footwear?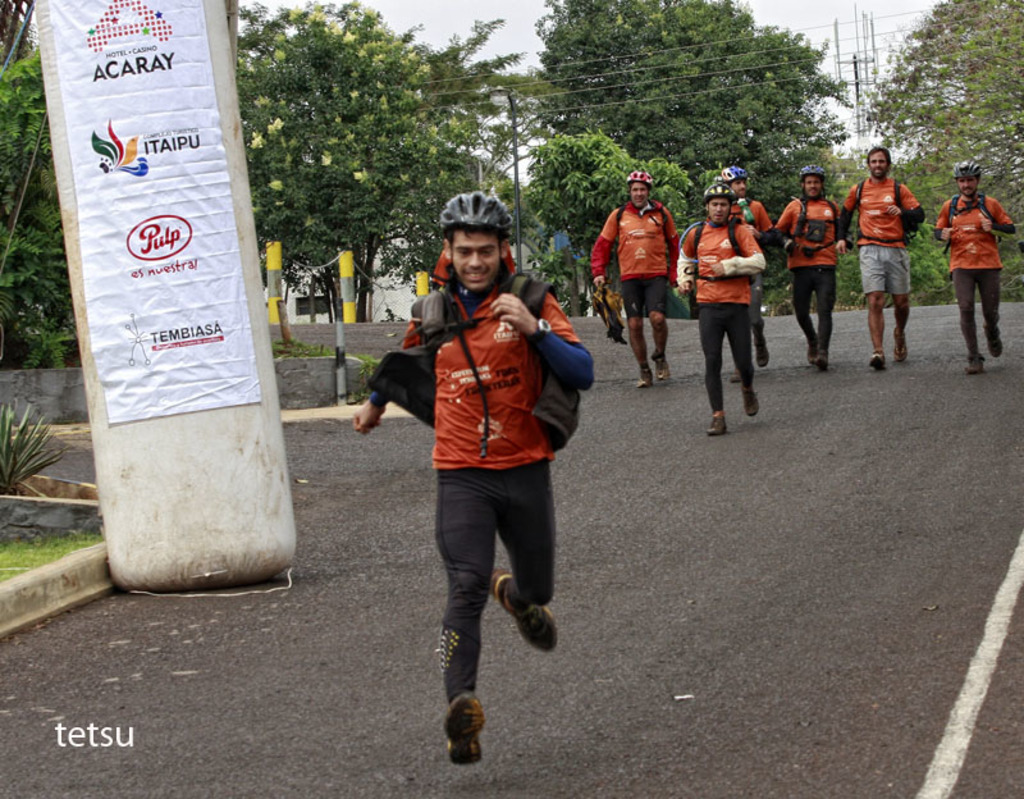
x1=708 y1=414 x2=730 y2=434
